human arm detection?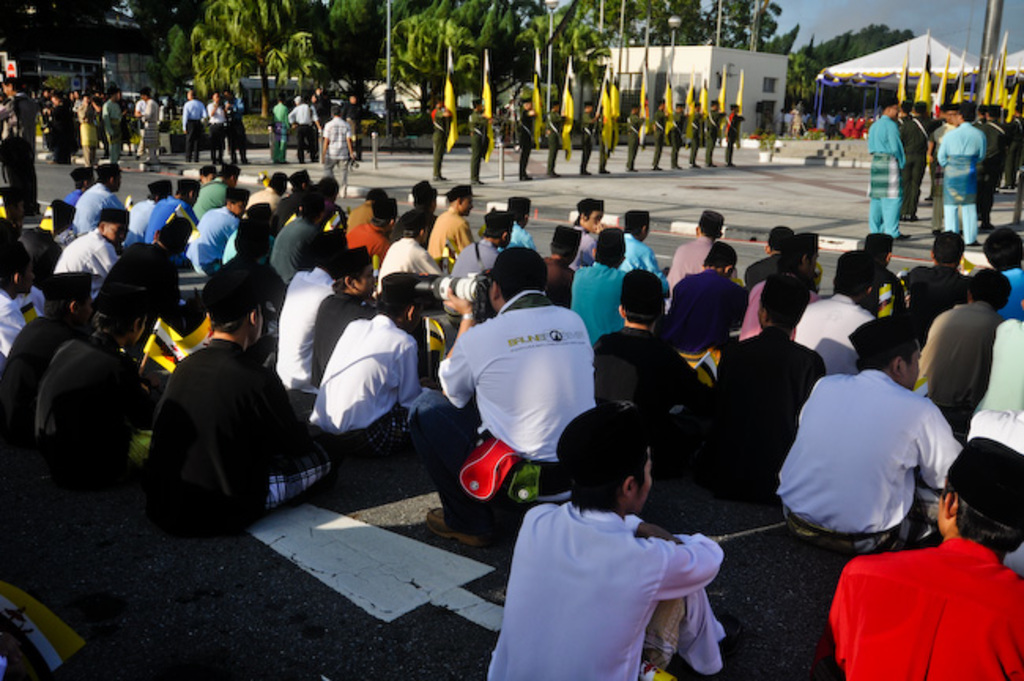
(left=657, top=523, right=726, bottom=605)
